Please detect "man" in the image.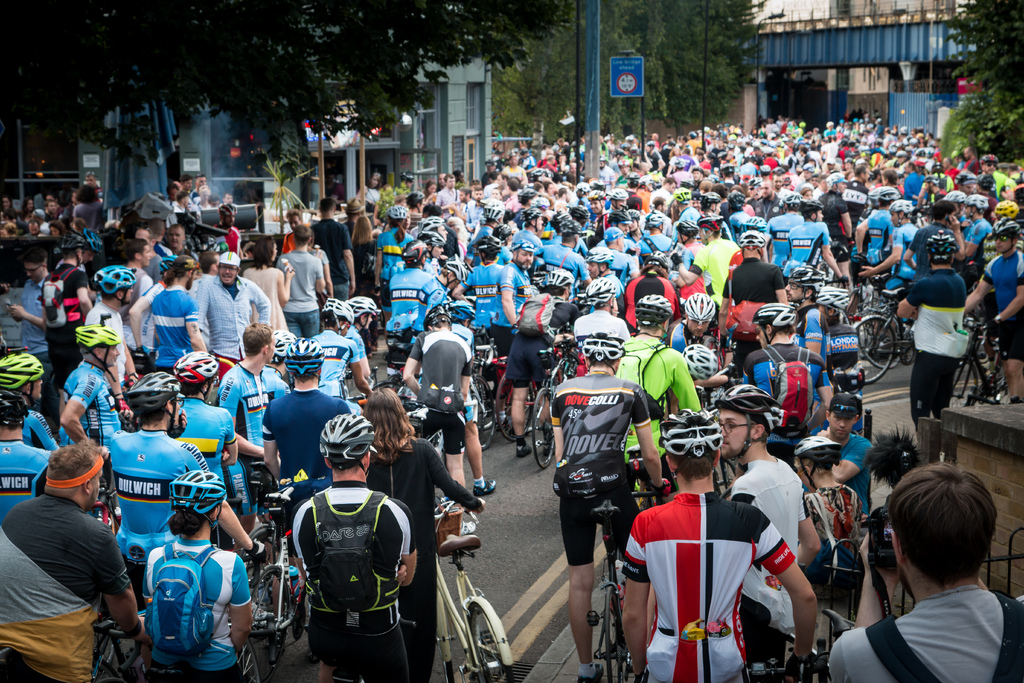
{"x1": 553, "y1": 319, "x2": 654, "y2": 682}.
